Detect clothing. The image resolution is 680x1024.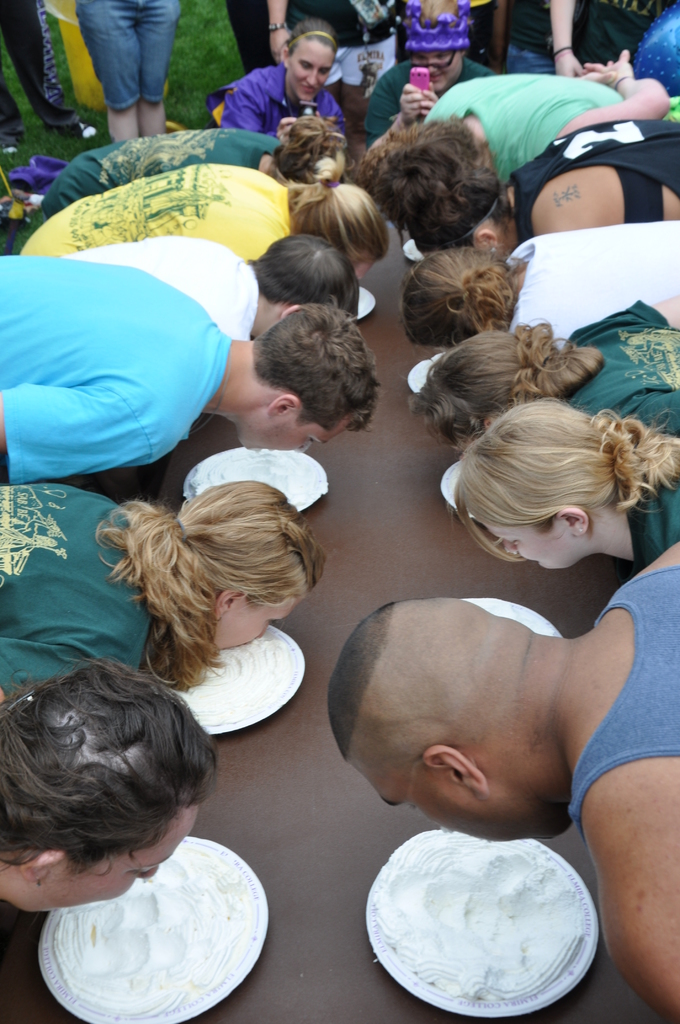
crop(371, 56, 494, 154).
